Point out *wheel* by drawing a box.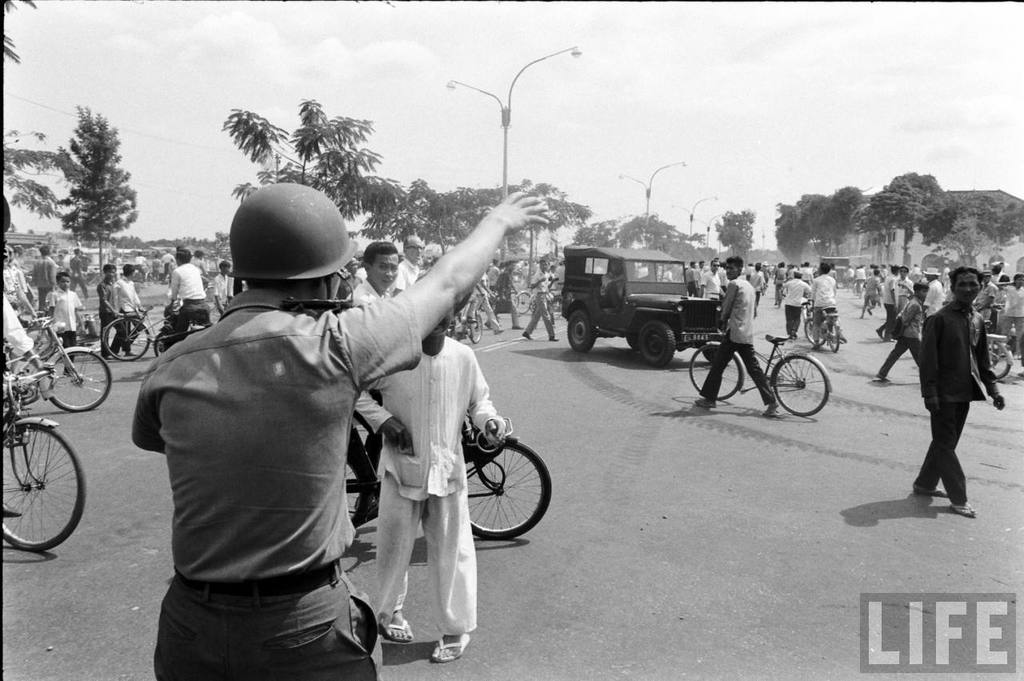
x1=622 y1=336 x2=638 y2=347.
